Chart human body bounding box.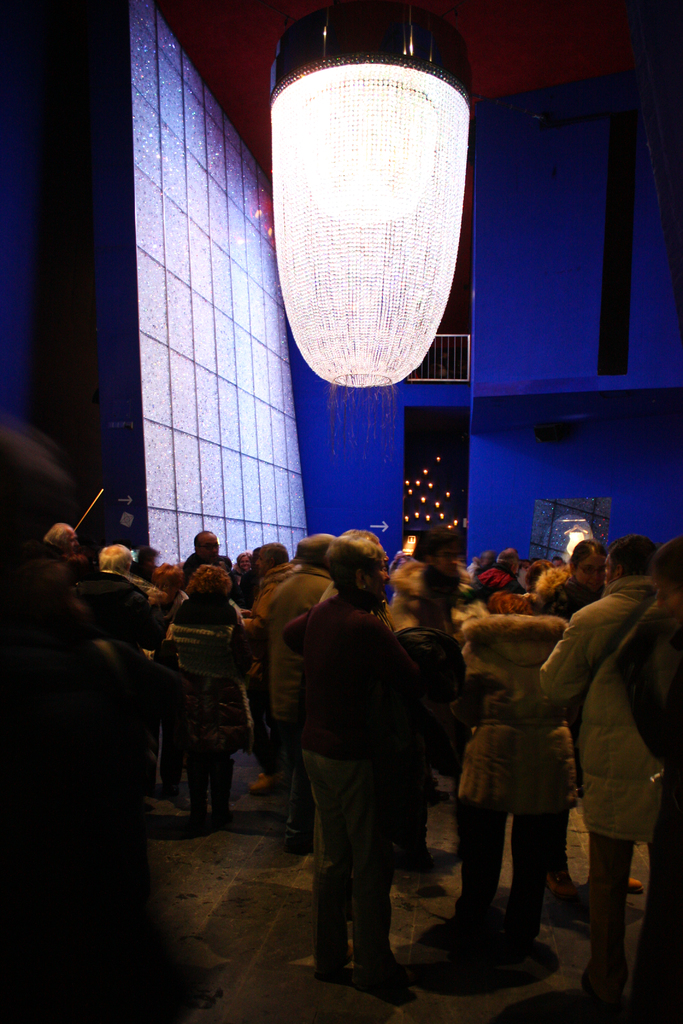
Charted: bbox=[71, 538, 141, 803].
